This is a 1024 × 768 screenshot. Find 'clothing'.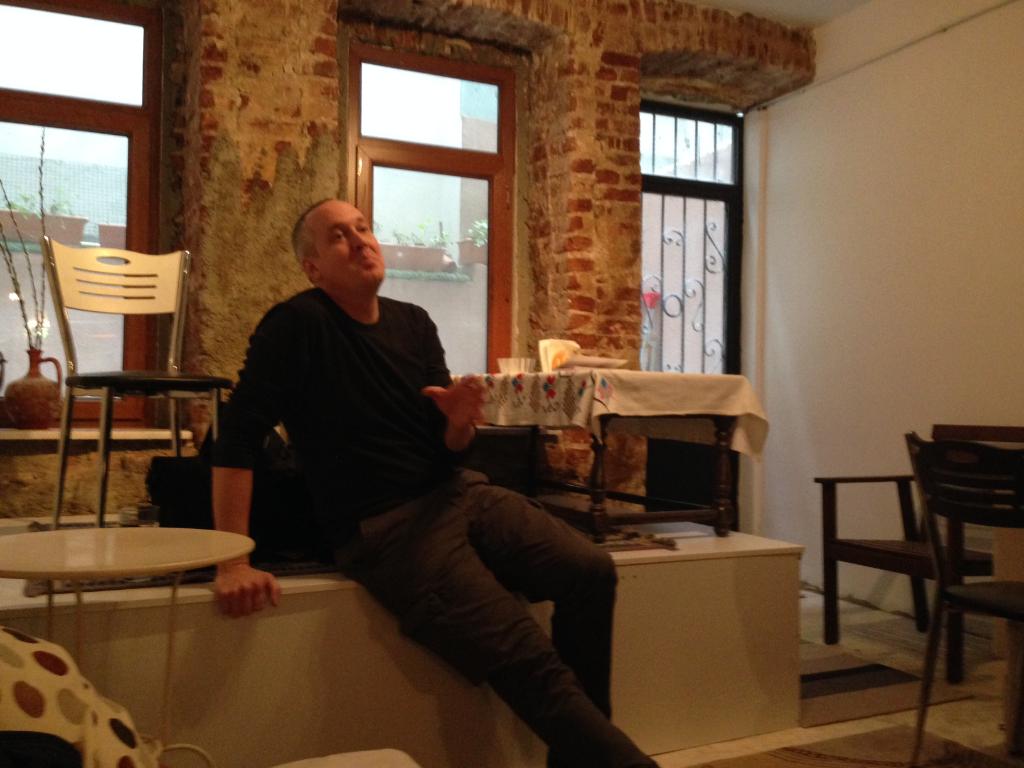
Bounding box: [226, 209, 601, 714].
